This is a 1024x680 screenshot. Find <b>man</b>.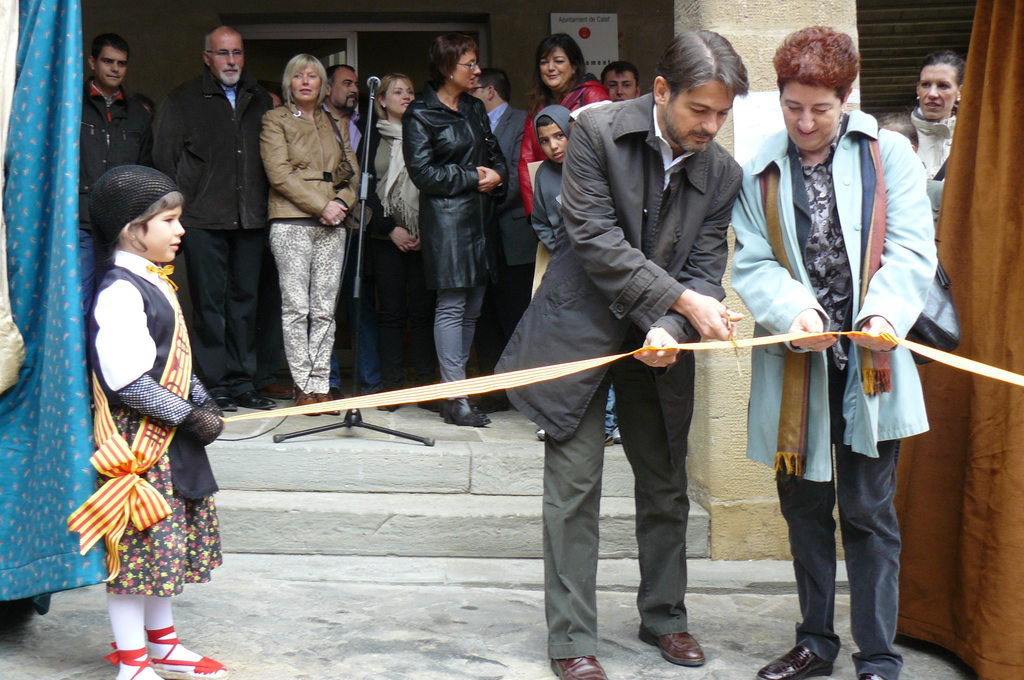
Bounding box: [left=512, top=77, right=729, bottom=648].
